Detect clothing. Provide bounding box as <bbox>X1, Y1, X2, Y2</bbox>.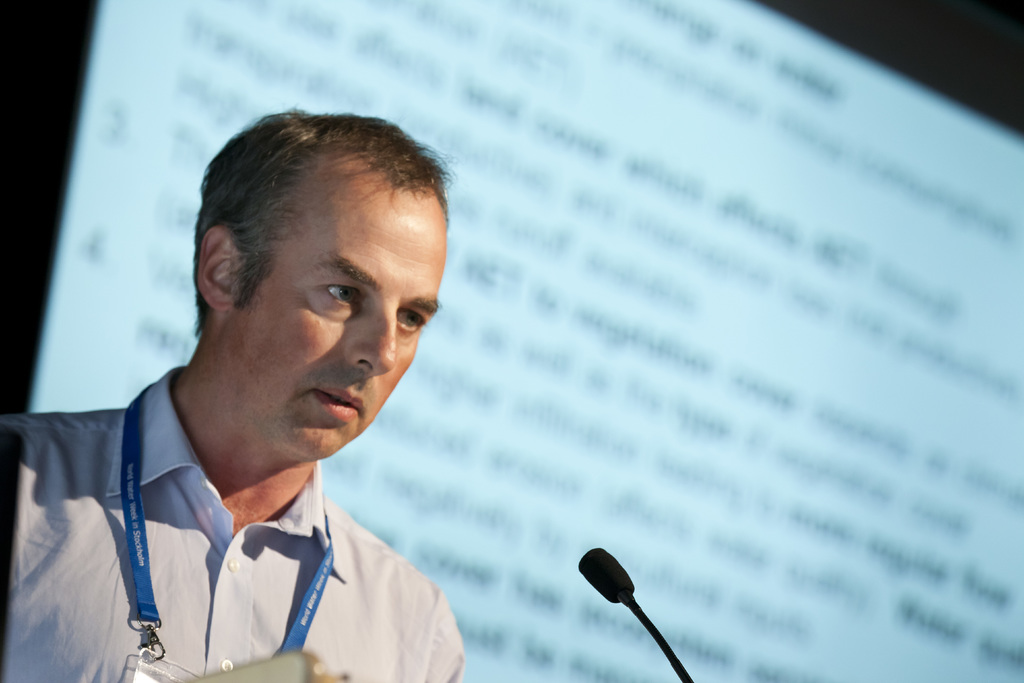
<bbox>0, 391, 490, 674</bbox>.
